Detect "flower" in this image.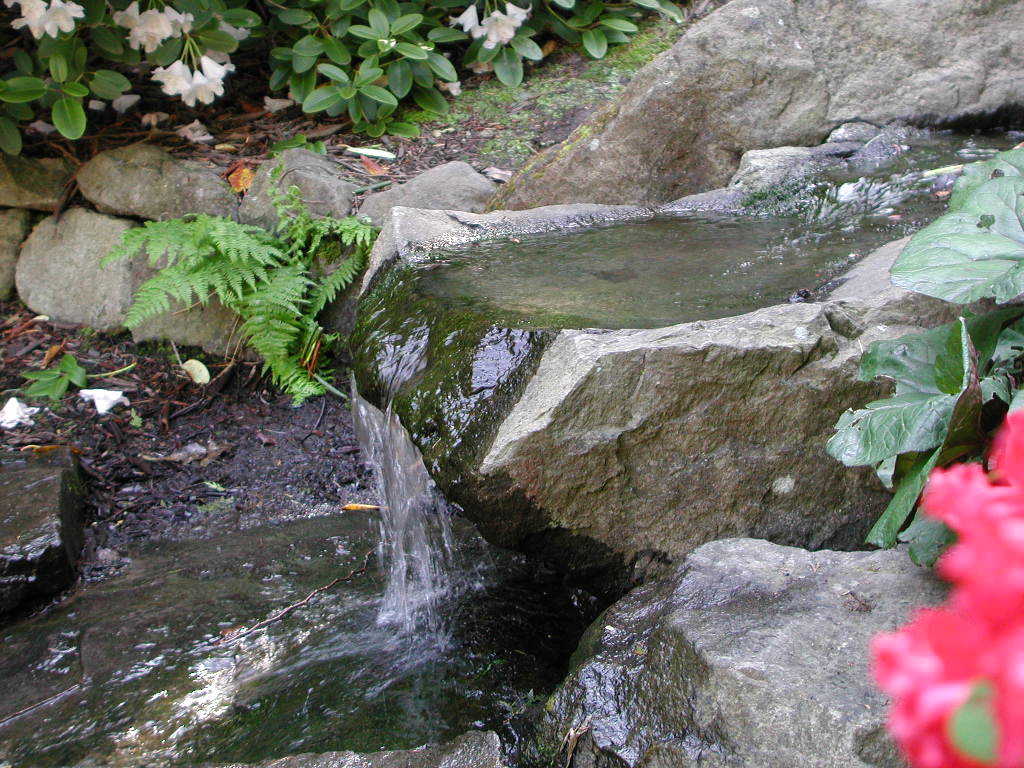
Detection: bbox=(137, 115, 168, 128).
